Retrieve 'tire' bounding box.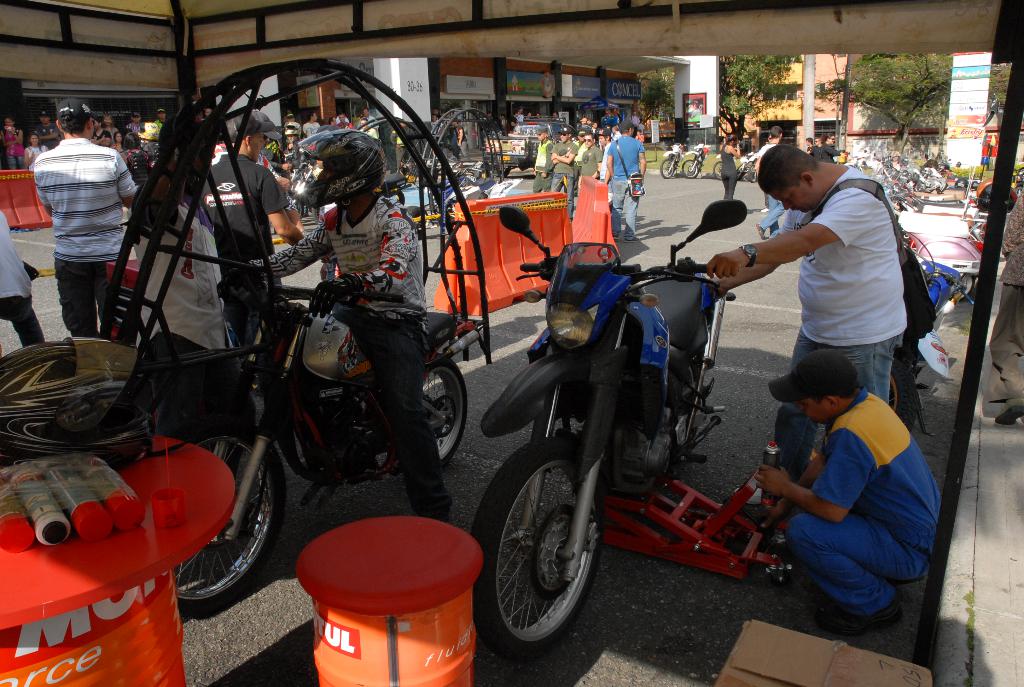
Bounding box: [left=712, top=160, right=723, bottom=180].
